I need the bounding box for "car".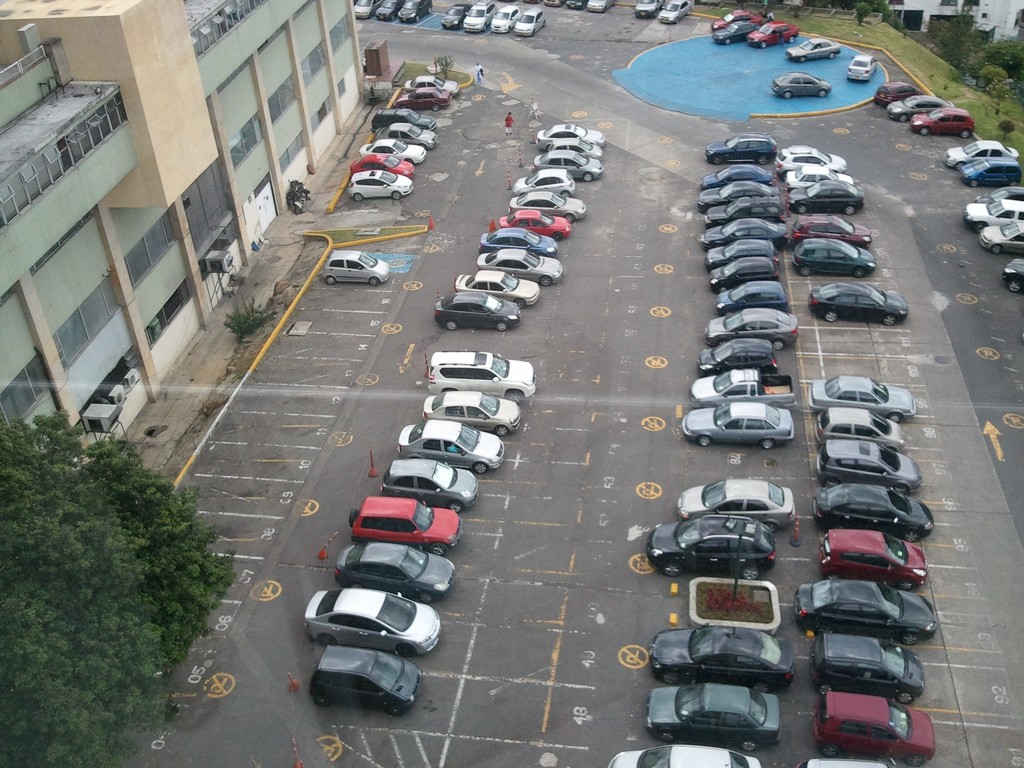
Here it is: [left=908, top=105, right=972, bottom=146].
